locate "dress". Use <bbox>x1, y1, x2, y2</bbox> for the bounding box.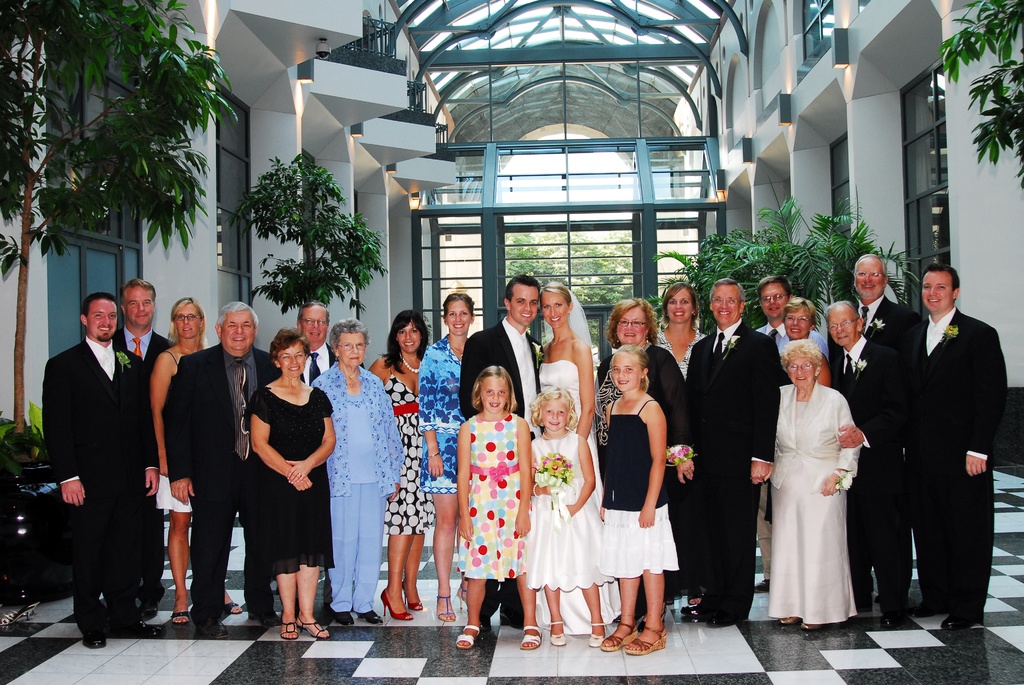
<bbox>382, 366, 438, 535</bbox>.
